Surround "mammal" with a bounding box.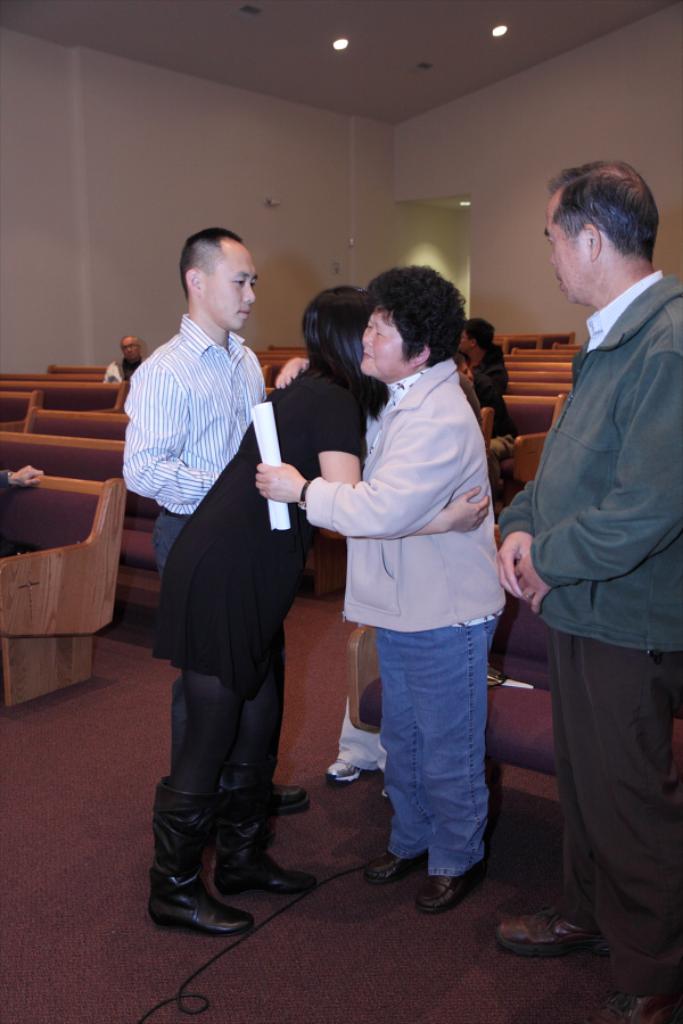
x1=485 y1=155 x2=682 y2=1023.
